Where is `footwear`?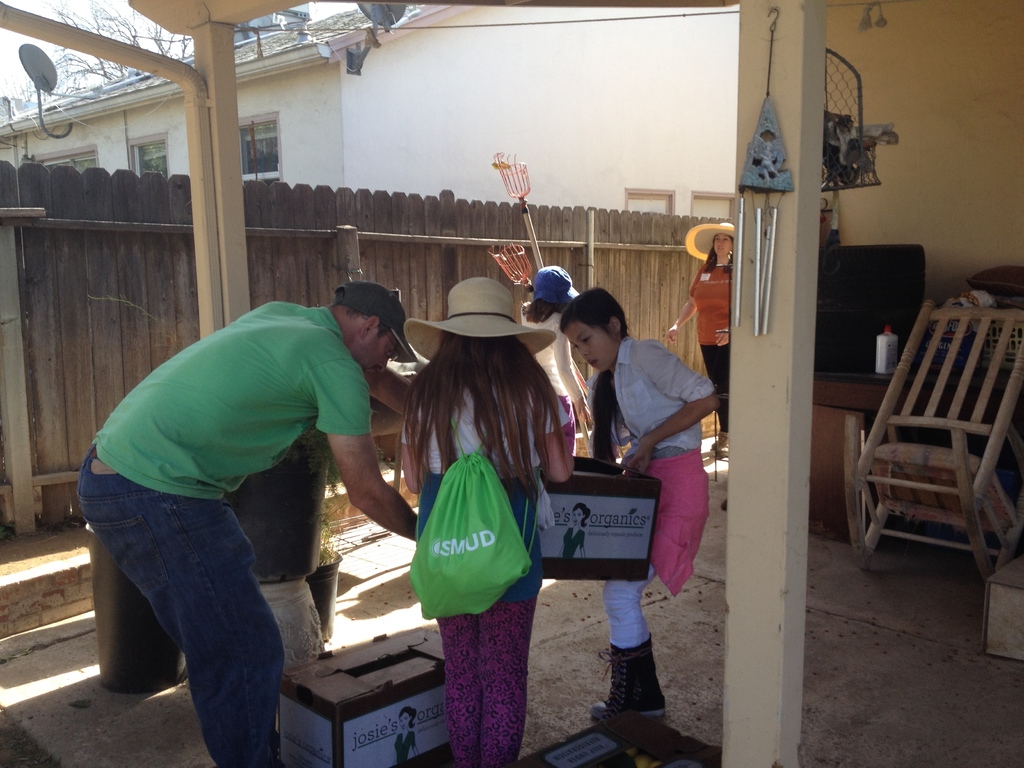
bbox=[591, 630, 668, 721].
